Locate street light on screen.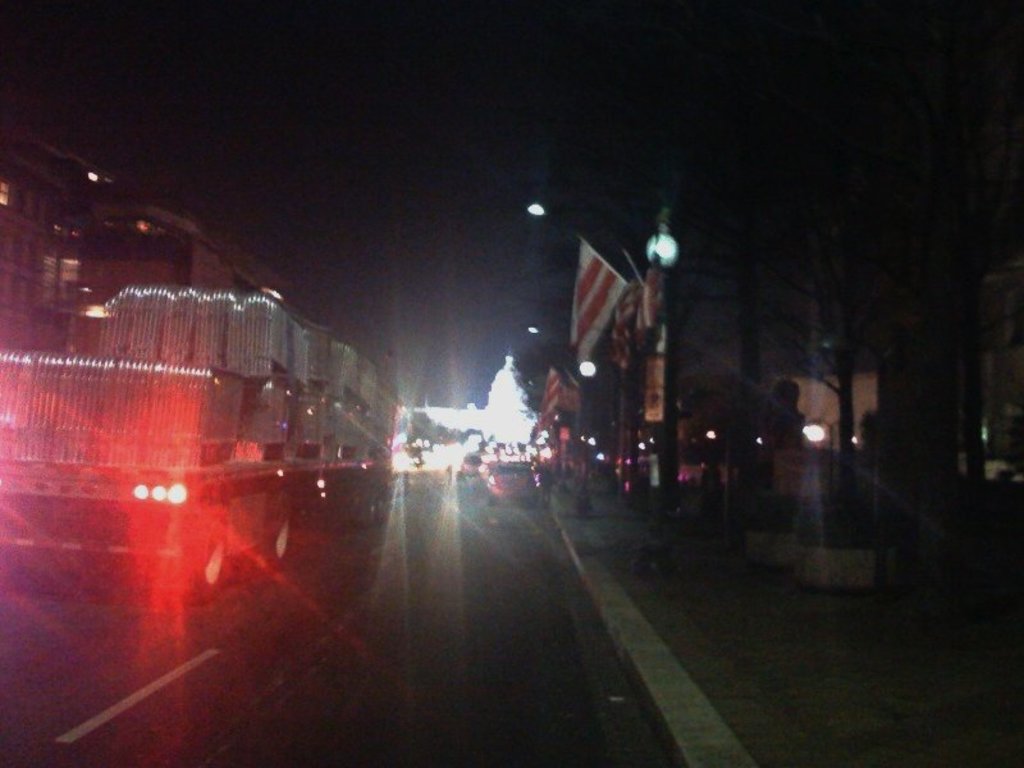
On screen at 525/187/668/518.
